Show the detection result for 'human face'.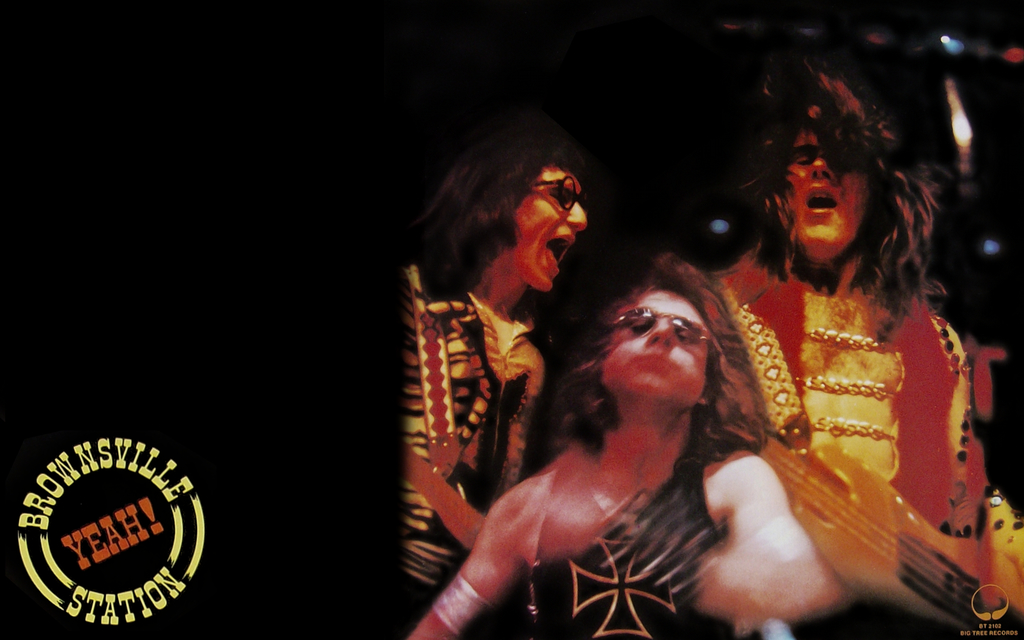
pyautogui.locateOnScreen(515, 170, 589, 293).
